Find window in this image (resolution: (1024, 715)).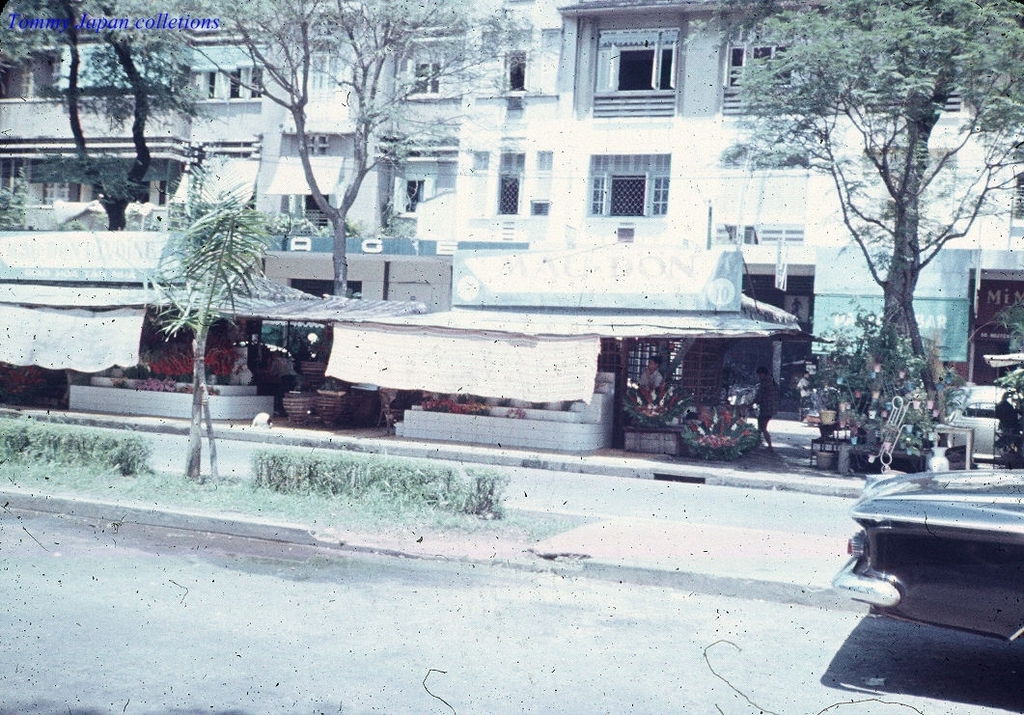
rect(304, 136, 324, 154).
